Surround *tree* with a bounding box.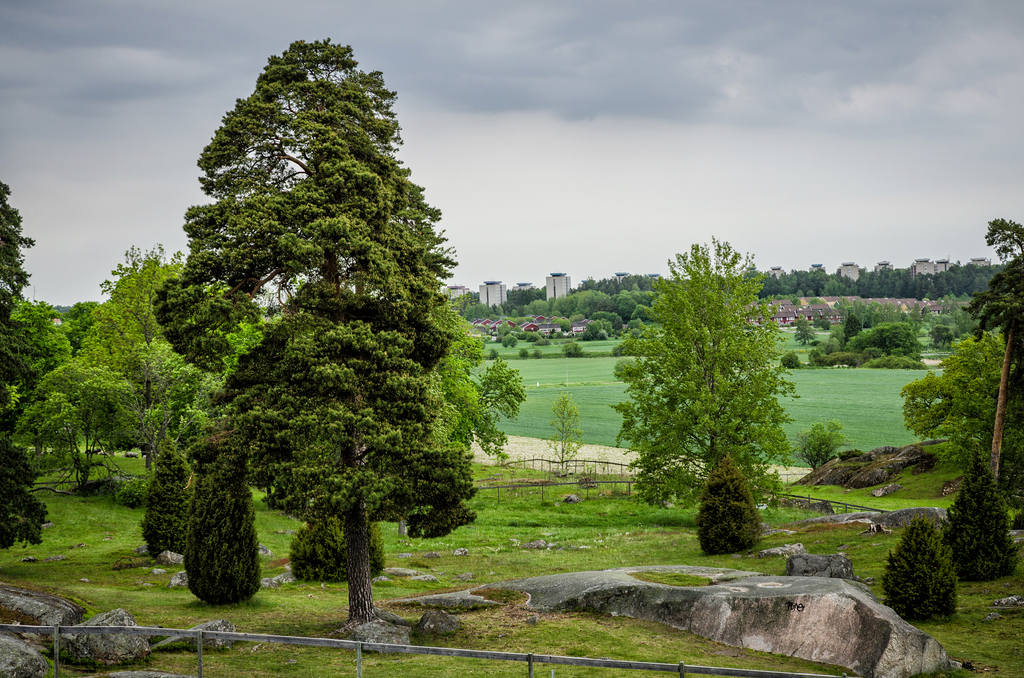
445/289/500/323.
